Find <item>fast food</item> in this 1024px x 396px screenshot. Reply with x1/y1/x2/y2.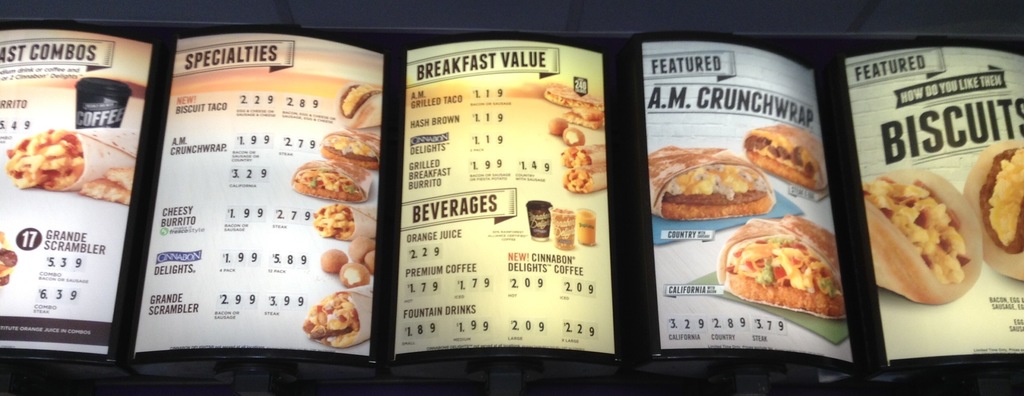
719/216/846/318.
